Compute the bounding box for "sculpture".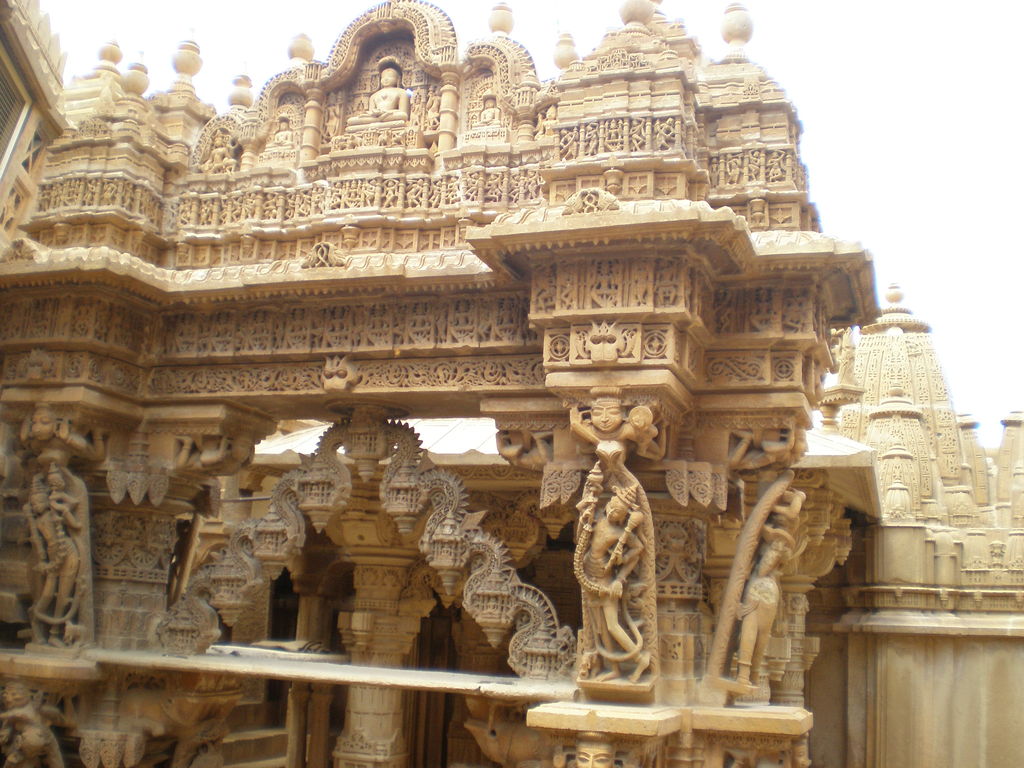
{"left": 12, "top": 408, "right": 108, "bottom": 463}.
